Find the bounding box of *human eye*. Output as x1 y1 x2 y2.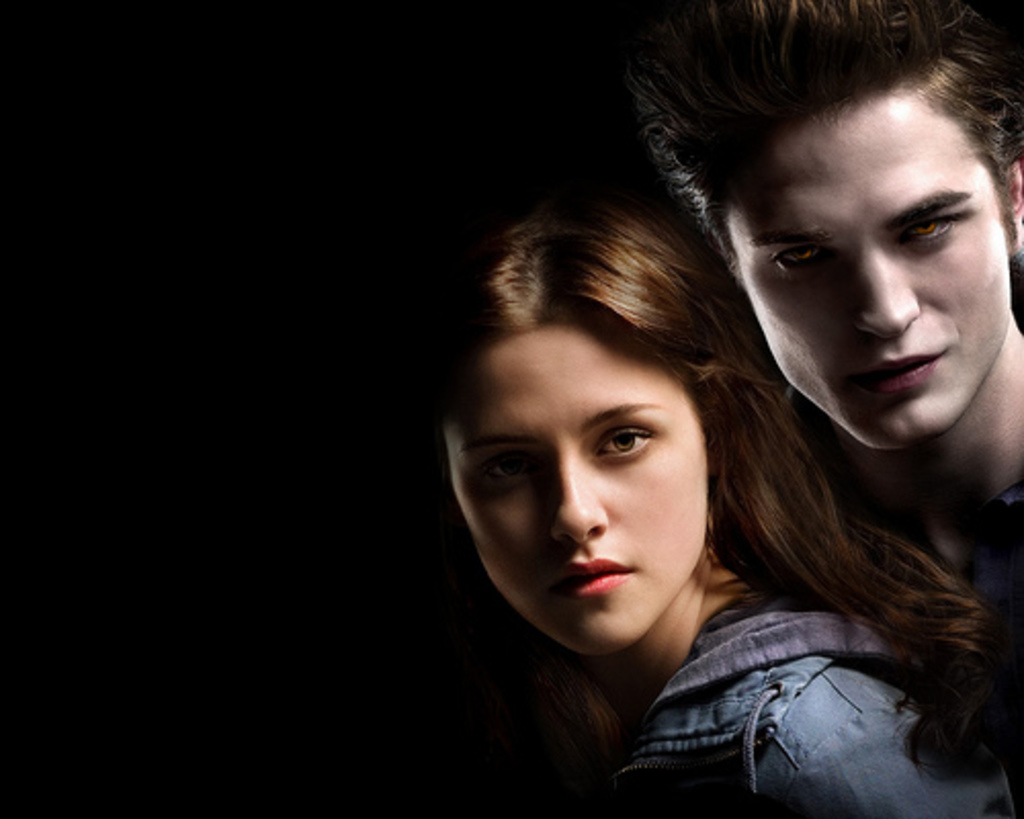
899 215 958 248.
